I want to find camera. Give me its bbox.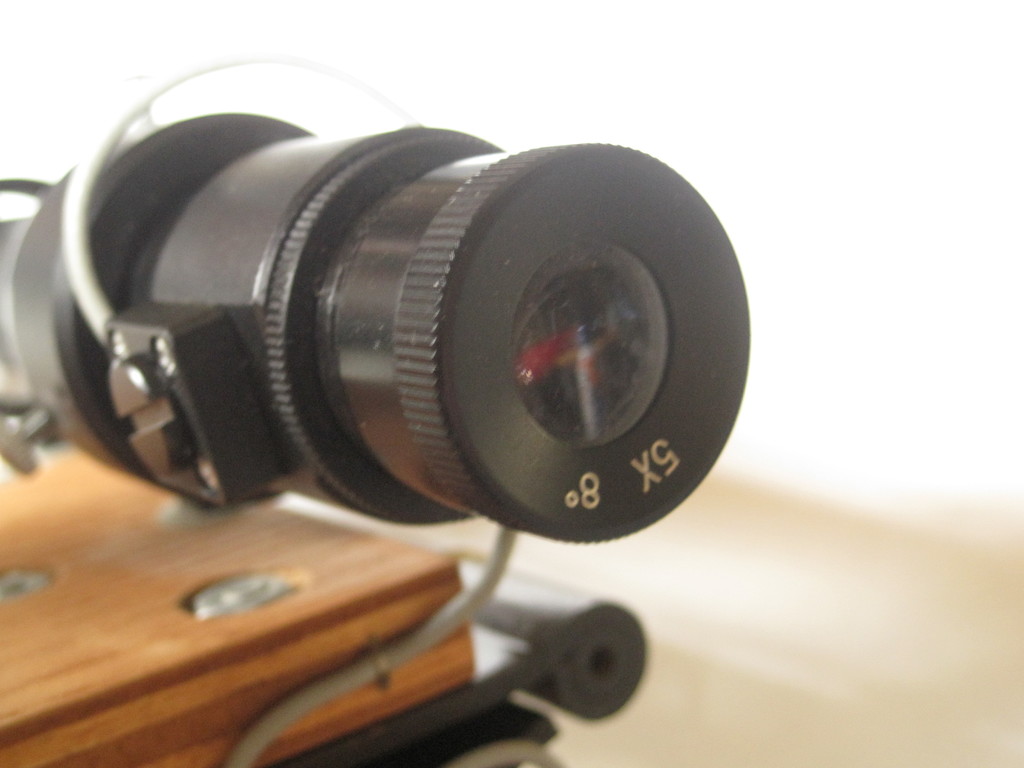
0, 51, 755, 552.
